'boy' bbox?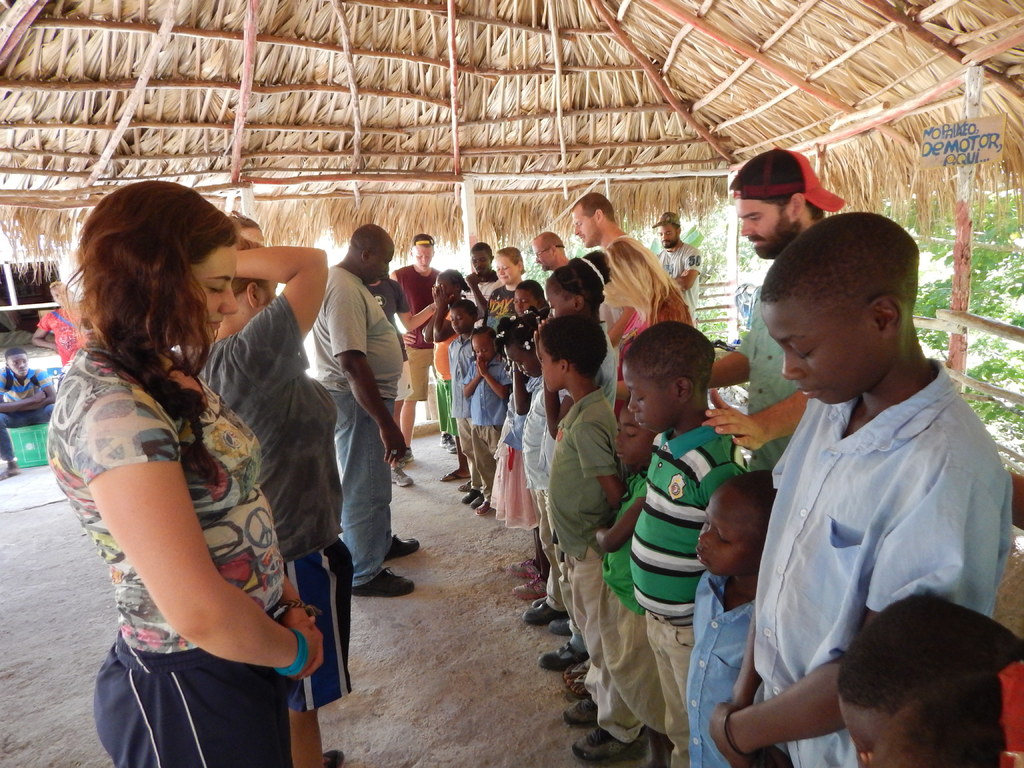
[left=463, top=322, right=512, bottom=520]
